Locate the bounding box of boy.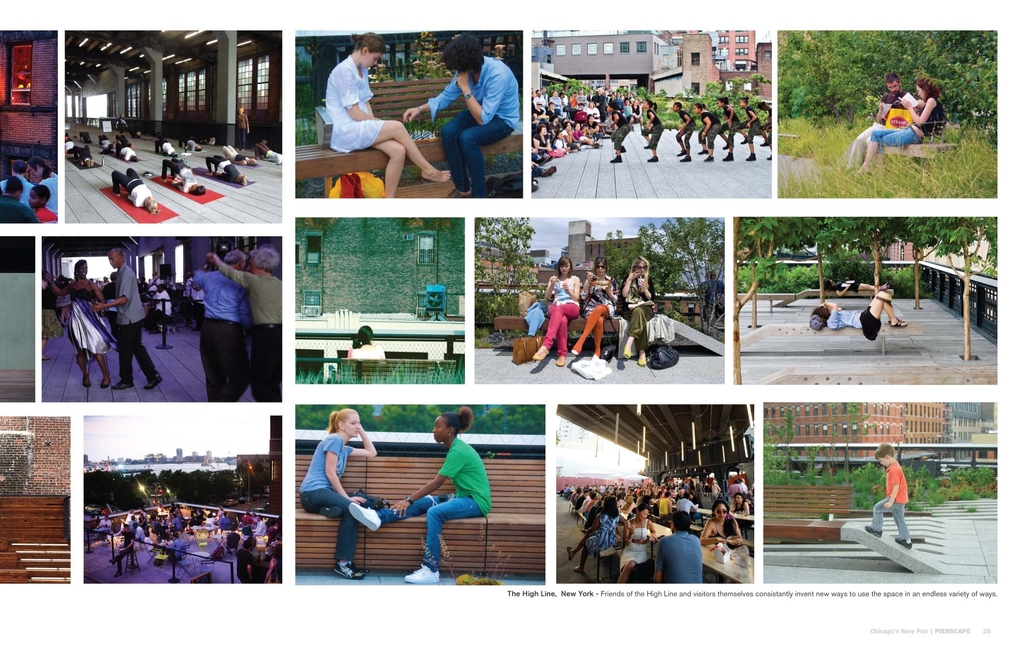
Bounding box: [0,160,34,202].
